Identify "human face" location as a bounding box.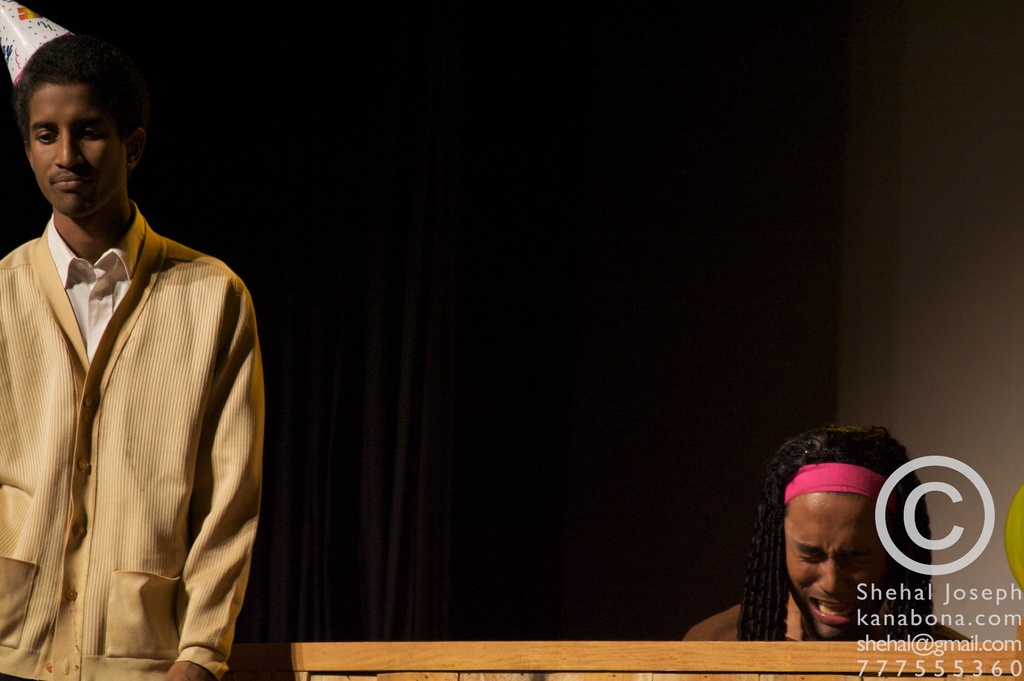
(774, 488, 895, 643).
